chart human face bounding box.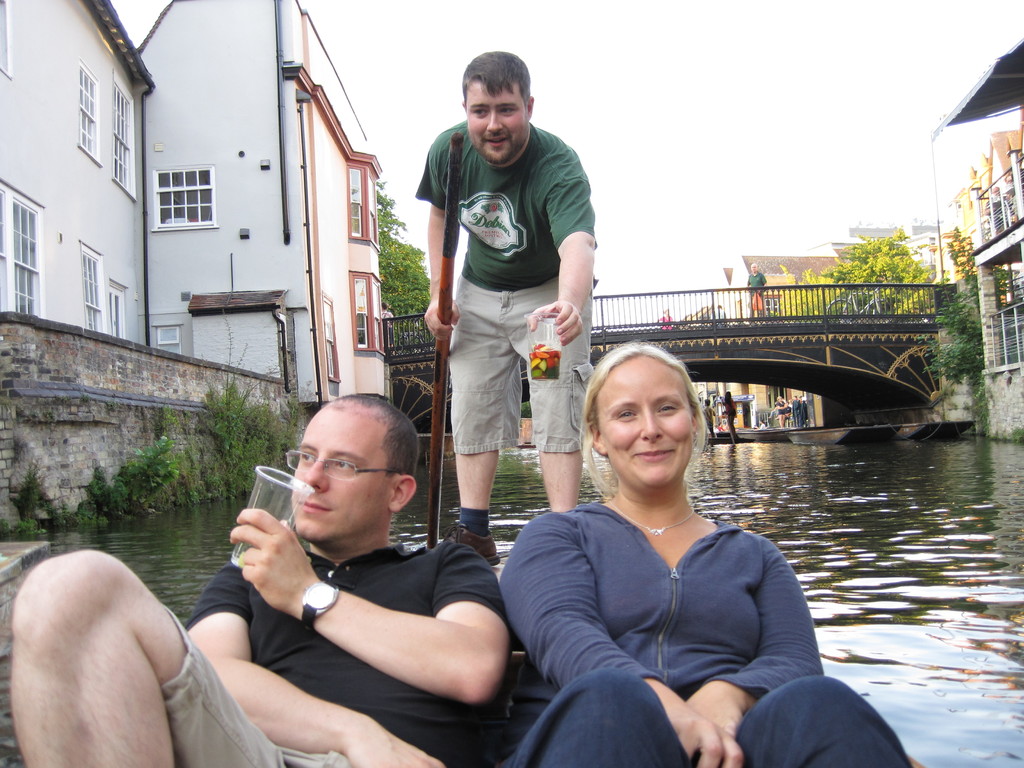
Charted: x1=468, y1=82, x2=535, y2=161.
